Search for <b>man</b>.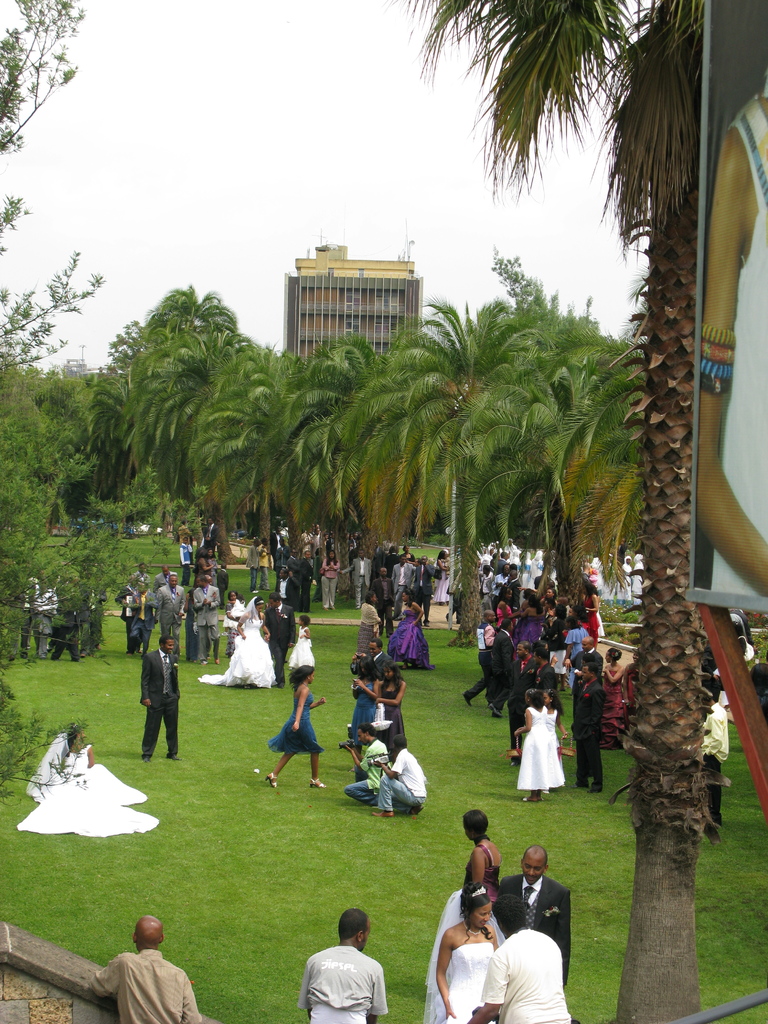
Found at <bbox>188, 575, 216, 657</bbox>.
